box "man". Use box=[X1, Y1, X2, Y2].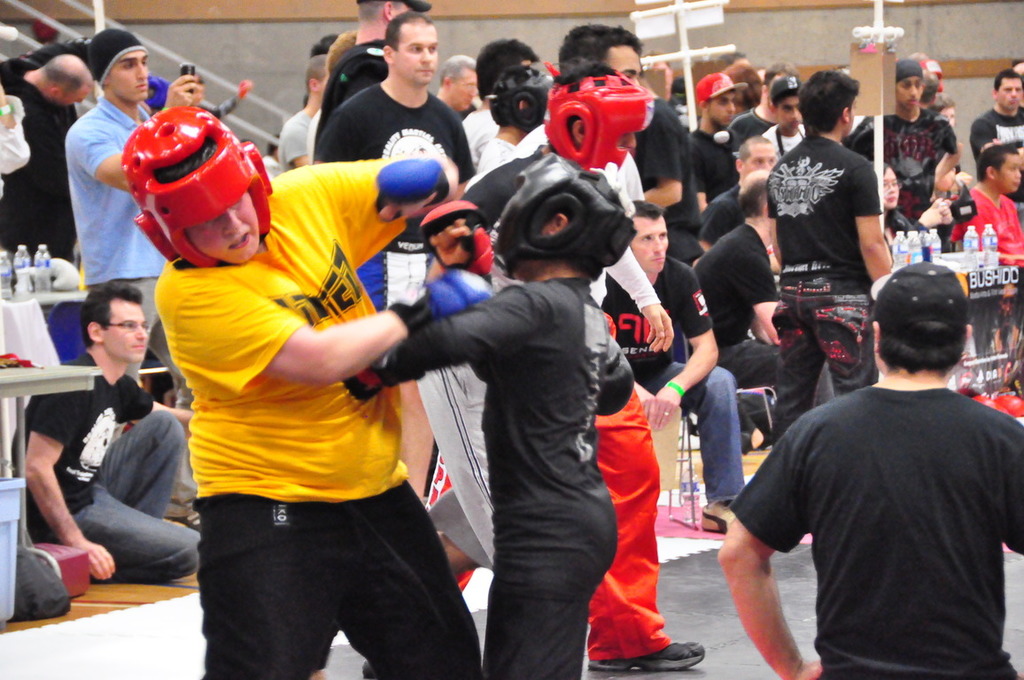
box=[277, 51, 327, 174].
